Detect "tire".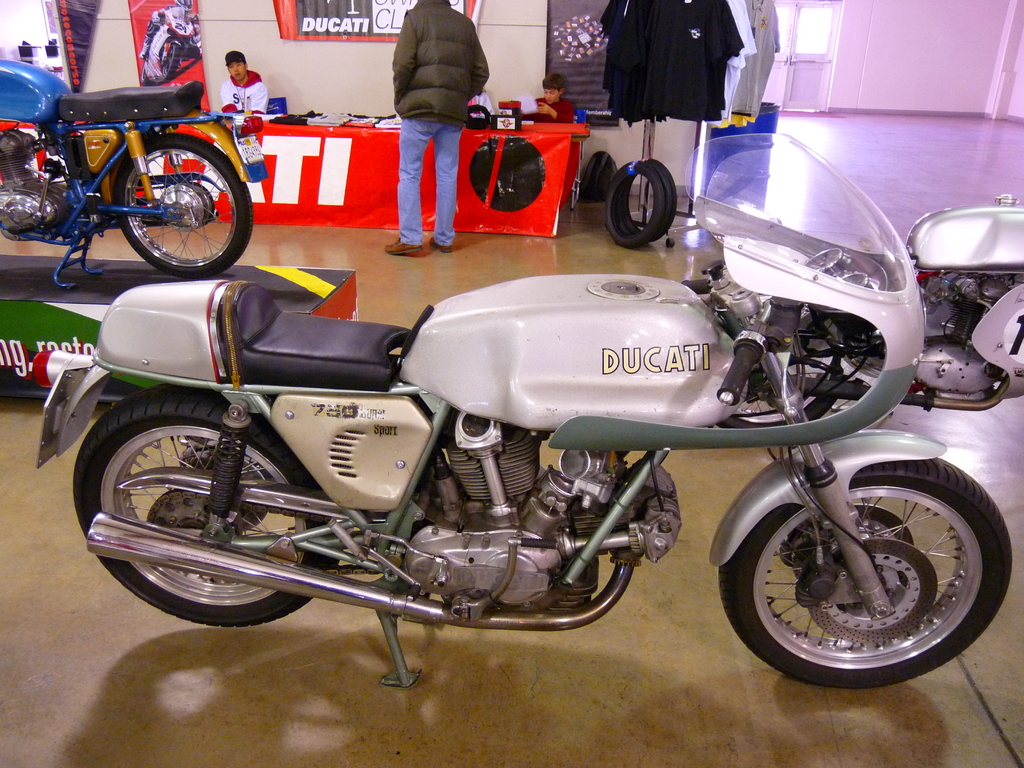
Detected at rect(163, 42, 180, 79).
